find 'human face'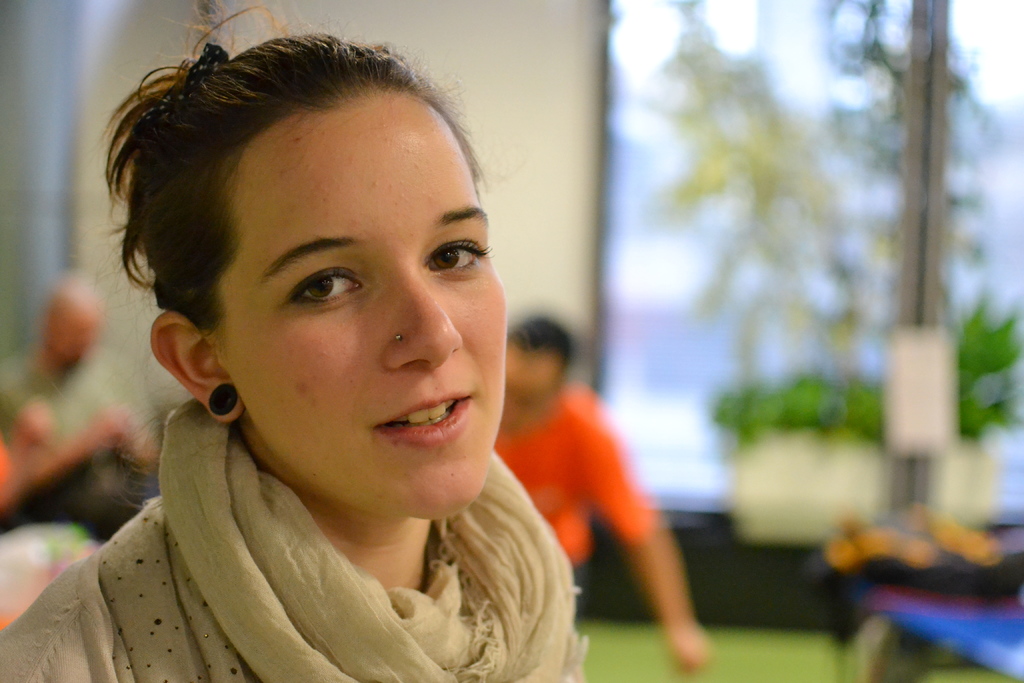
{"x1": 253, "y1": 124, "x2": 513, "y2": 522}
